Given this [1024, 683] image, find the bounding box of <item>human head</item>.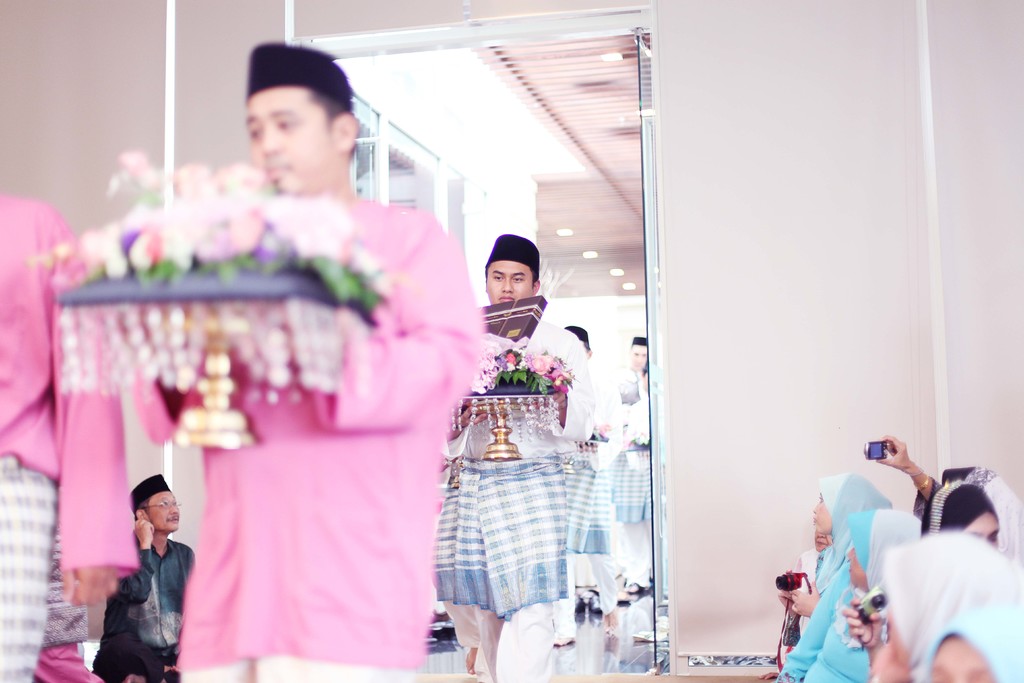
x1=124, y1=475, x2=182, y2=534.
